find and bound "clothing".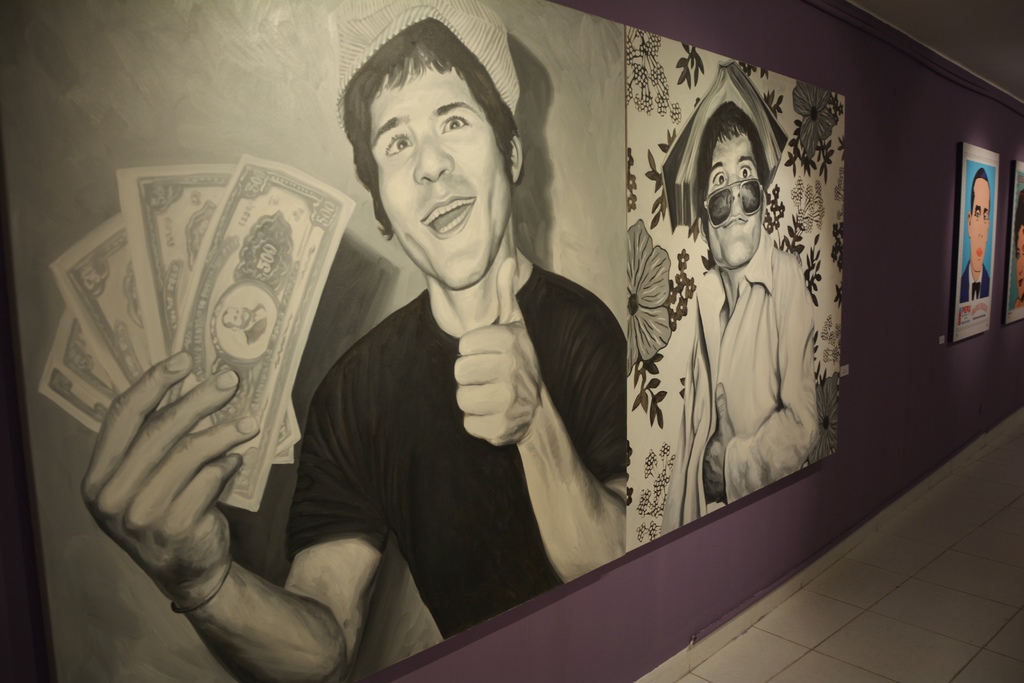
Bound: 301/182/644/633.
